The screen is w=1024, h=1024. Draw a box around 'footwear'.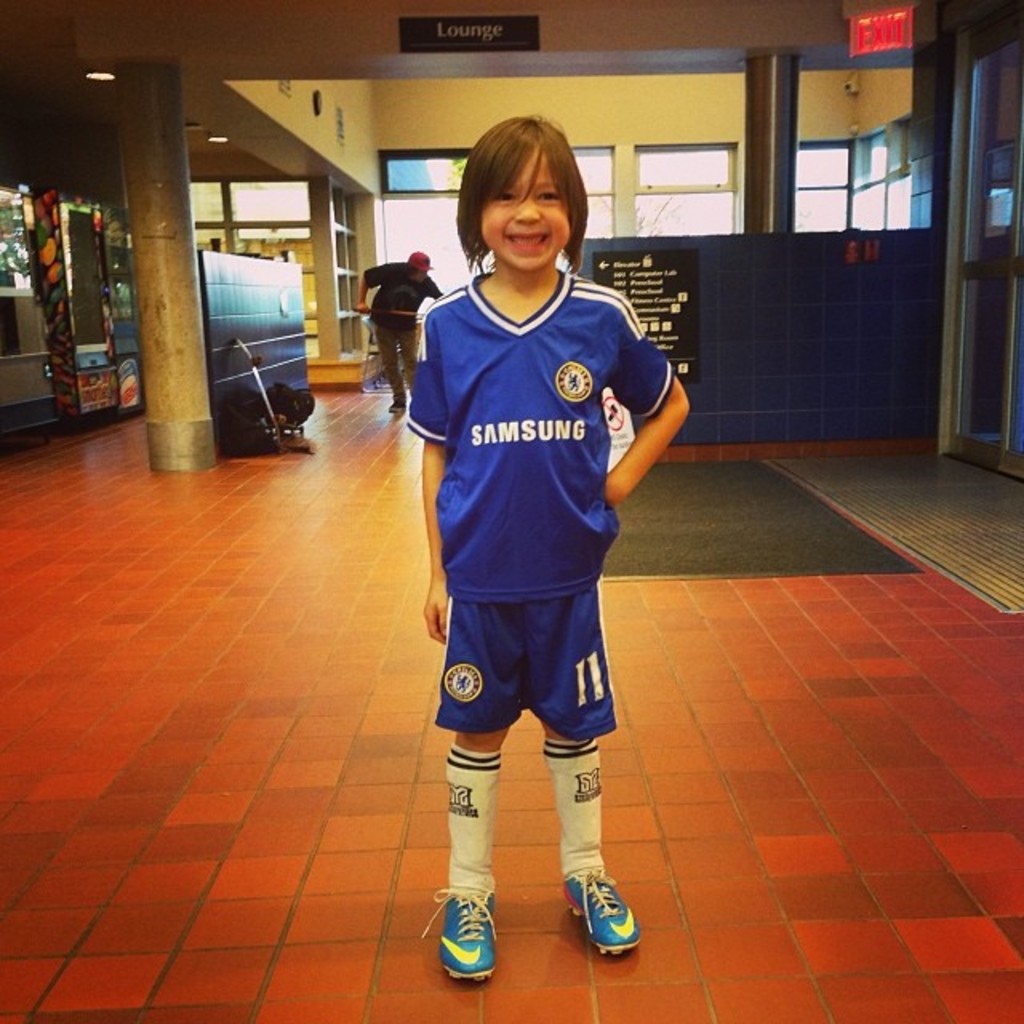
427, 891, 518, 994.
